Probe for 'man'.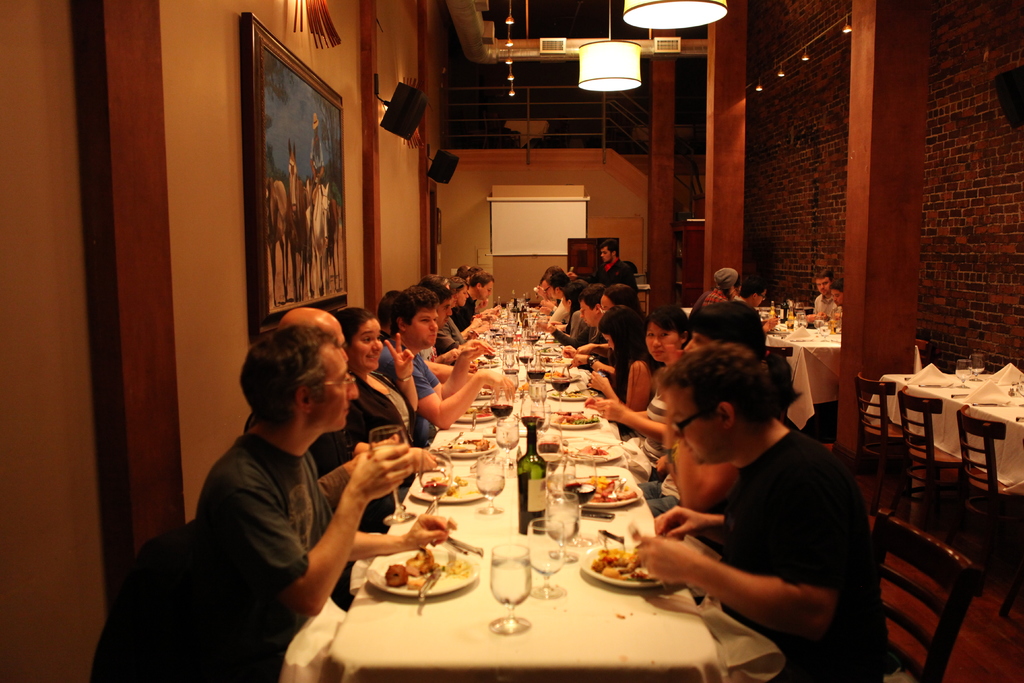
Probe result: rect(416, 277, 494, 366).
